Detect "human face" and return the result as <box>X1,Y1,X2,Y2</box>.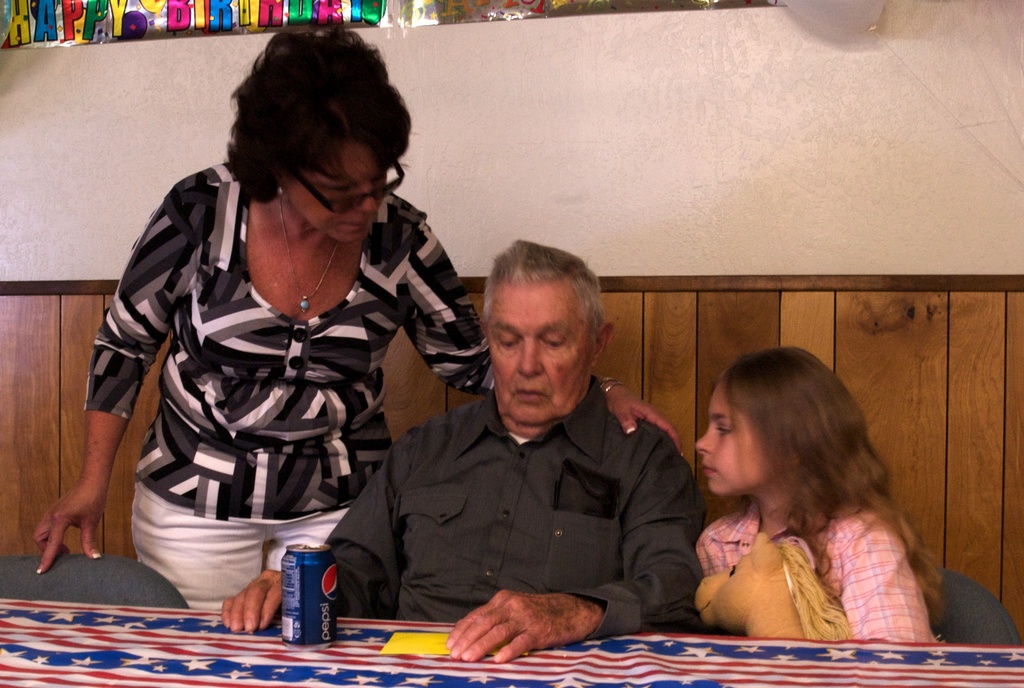
<box>490,282,591,427</box>.
